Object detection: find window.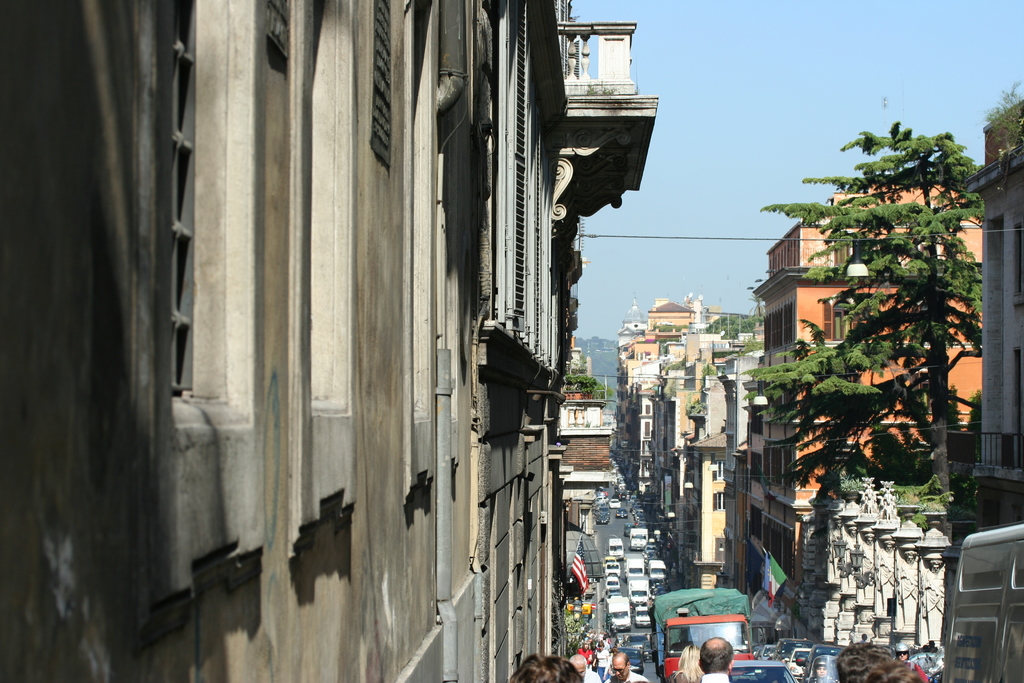
l=484, t=0, r=507, b=326.
